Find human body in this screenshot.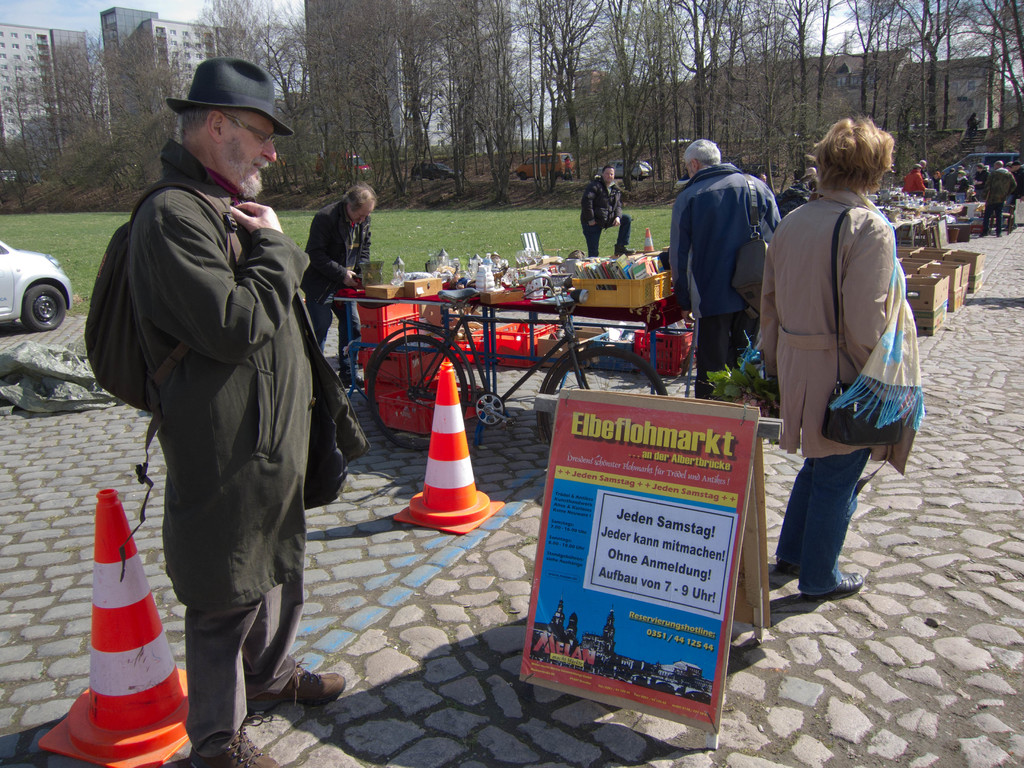
The bounding box for human body is bbox=(297, 174, 372, 387).
